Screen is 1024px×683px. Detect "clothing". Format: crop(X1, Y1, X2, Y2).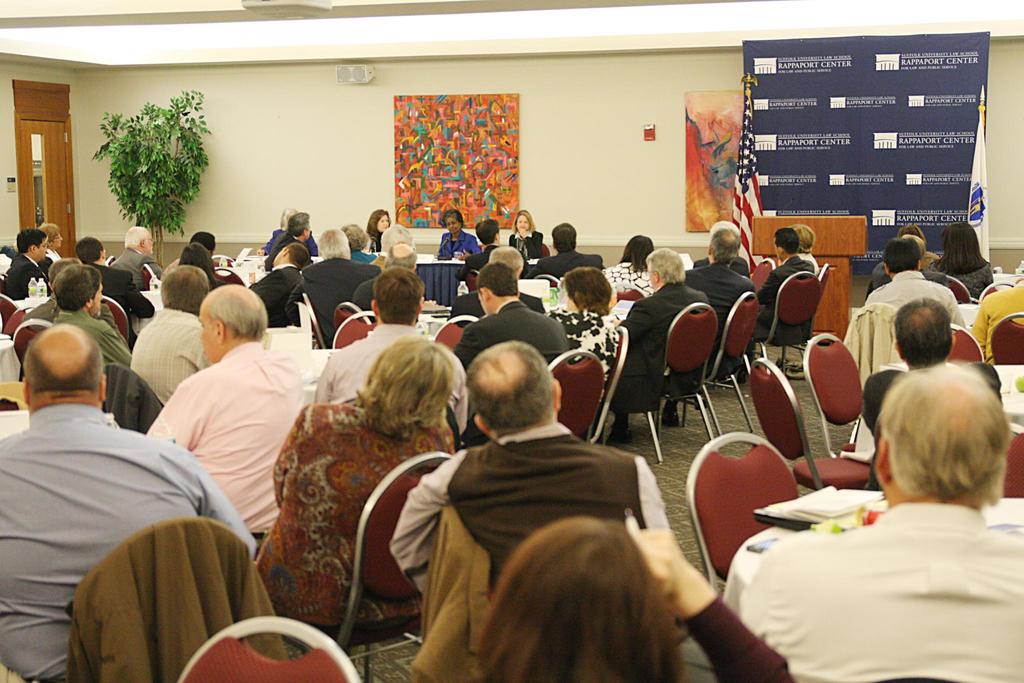
crop(393, 429, 686, 646).
